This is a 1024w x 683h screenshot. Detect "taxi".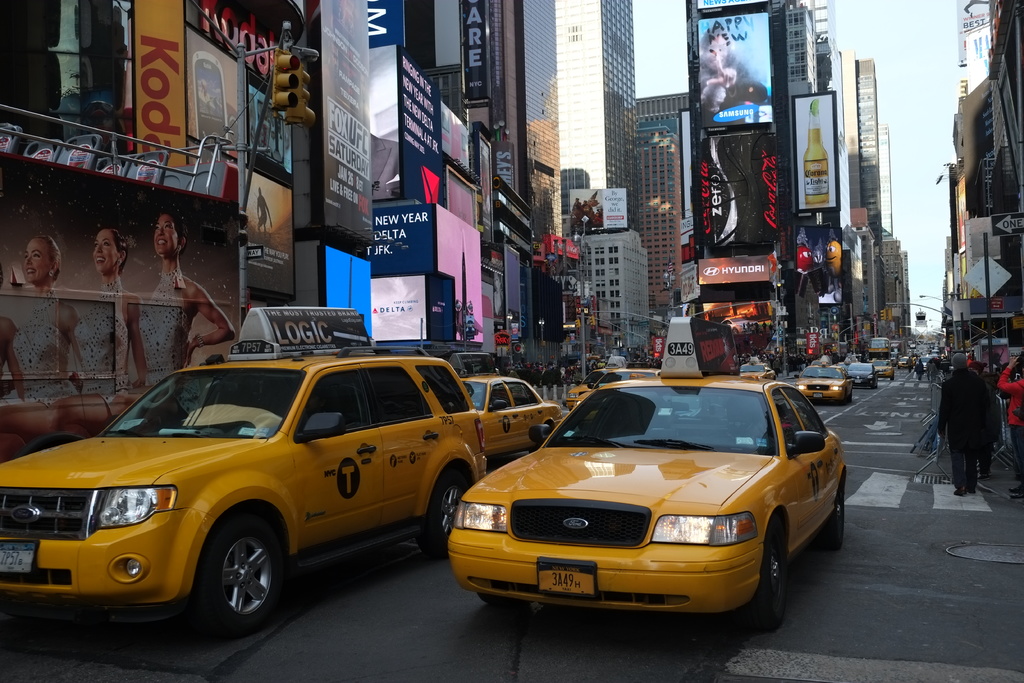
Rect(869, 358, 897, 379).
